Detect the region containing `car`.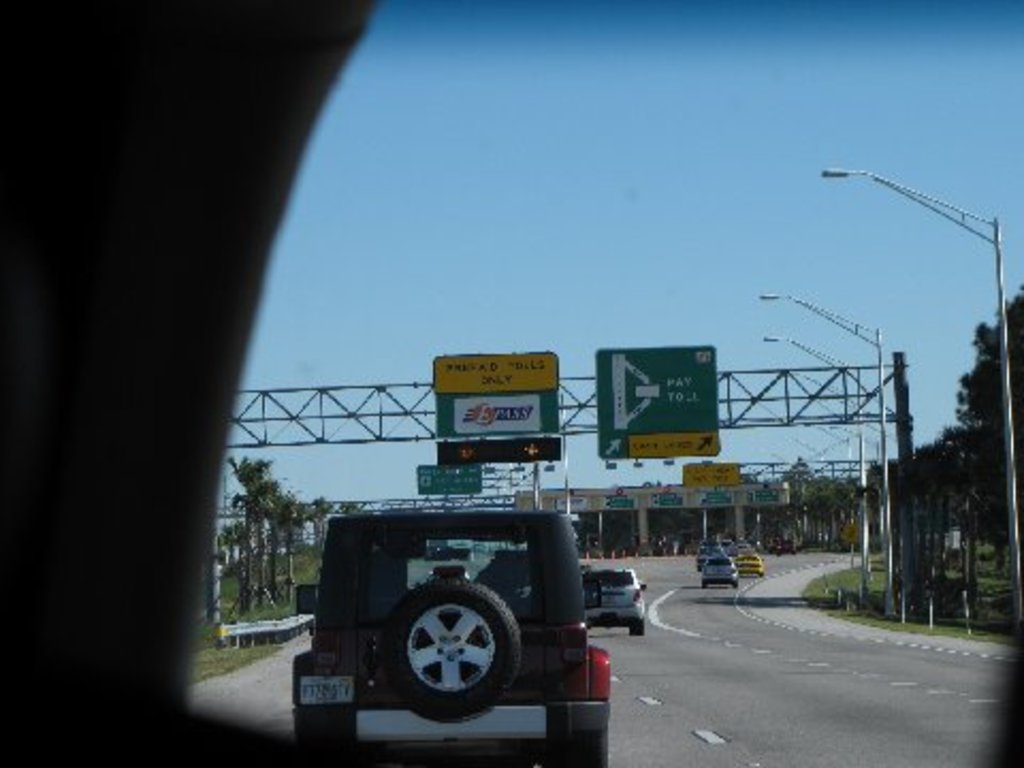
region(292, 514, 642, 764).
